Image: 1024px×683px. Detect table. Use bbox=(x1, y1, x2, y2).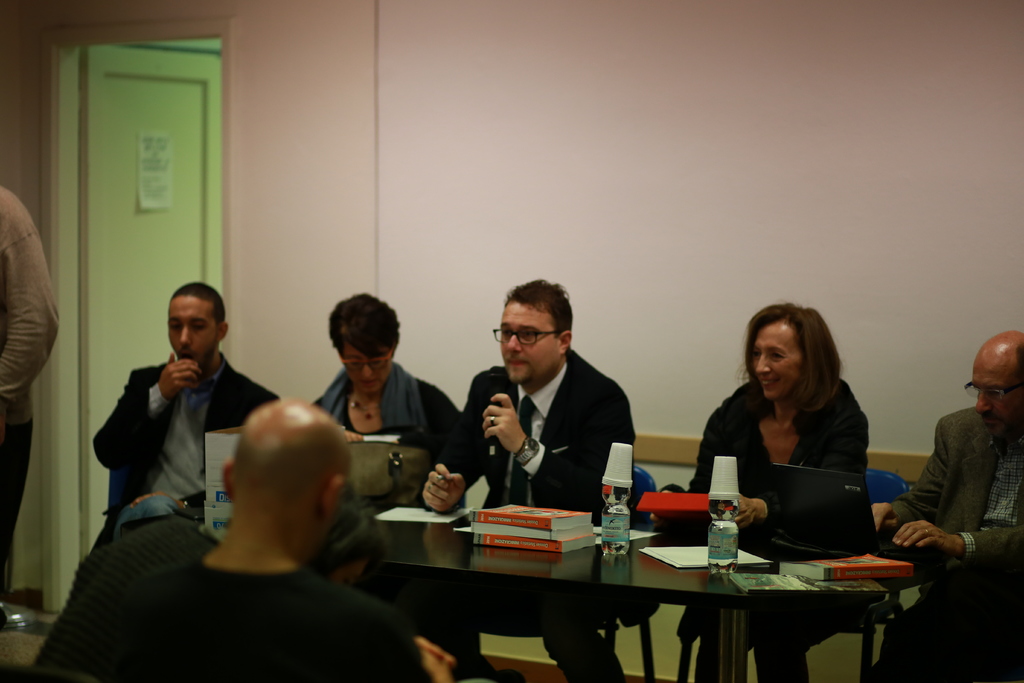
bbox=(344, 493, 941, 675).
